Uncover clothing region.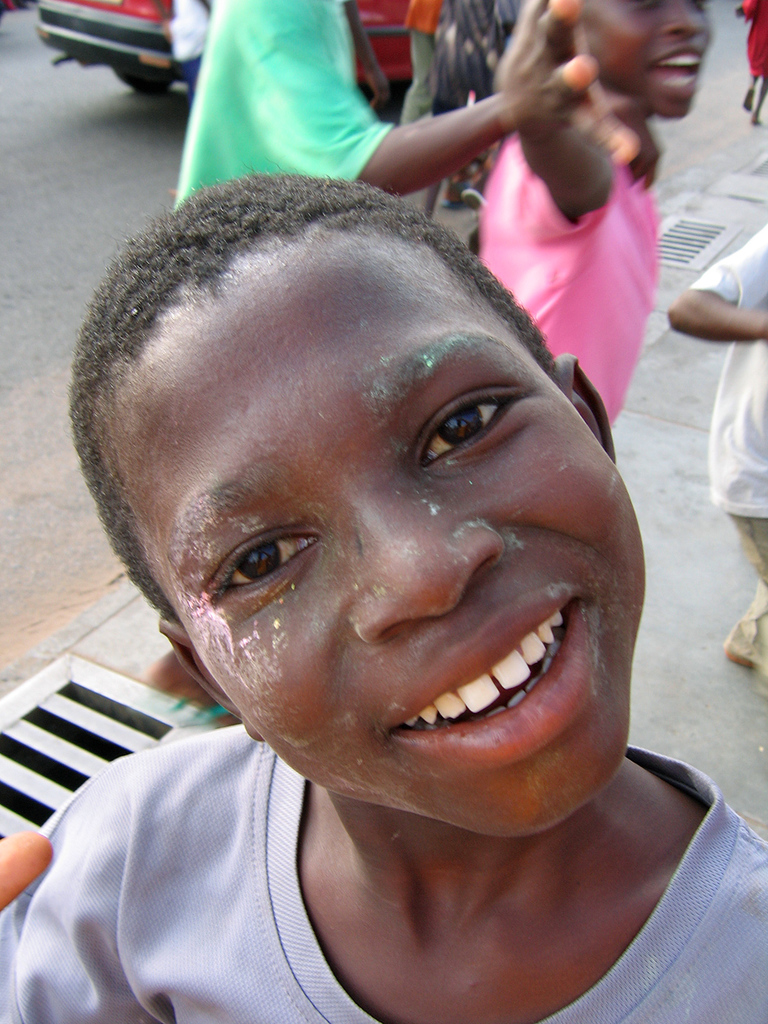
Uncovered: left=15, top=727, right=767, bottom=1022.
